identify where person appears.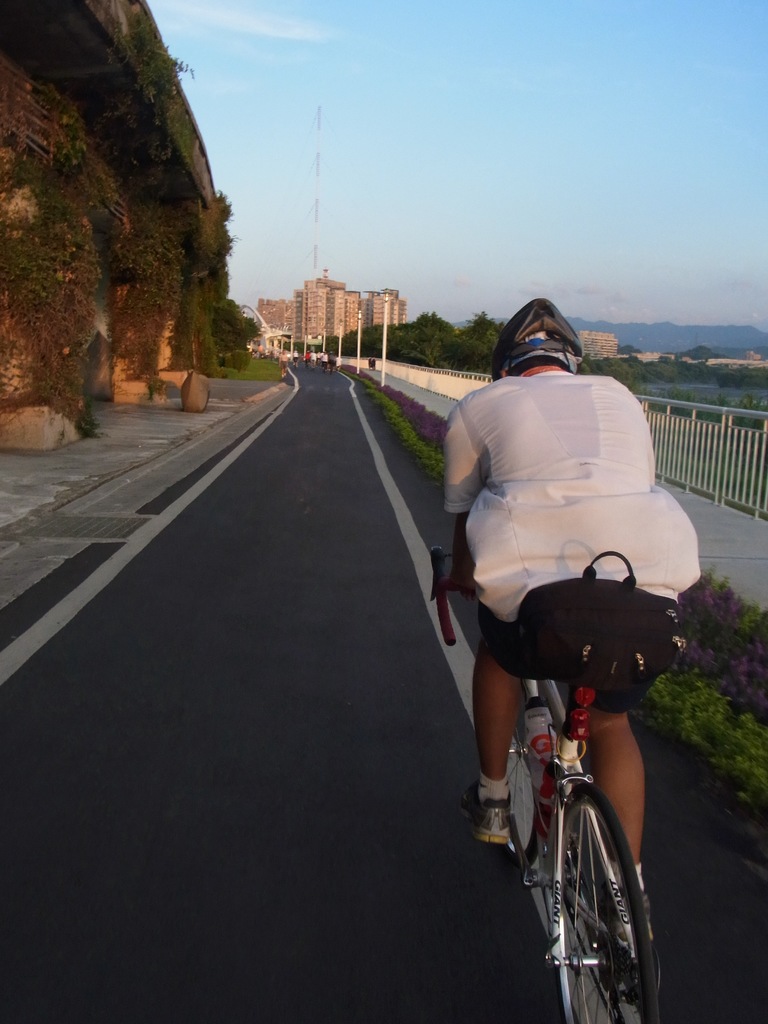
Appears at [439,292,676,956].
